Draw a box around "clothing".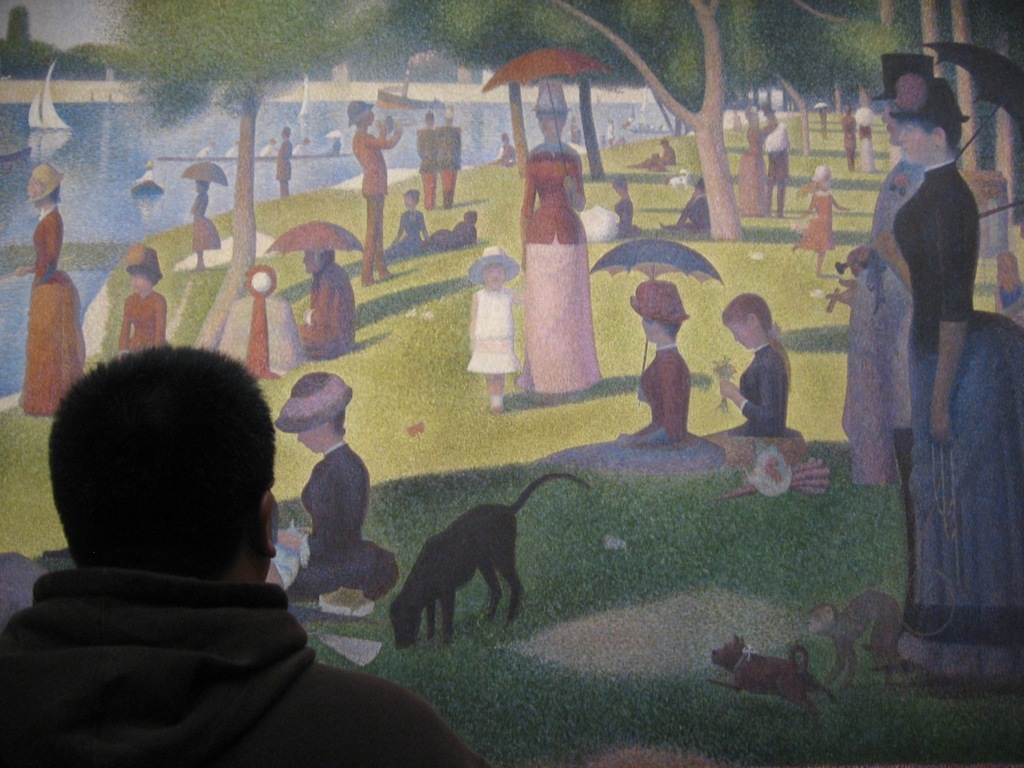
834 154 938 620.
